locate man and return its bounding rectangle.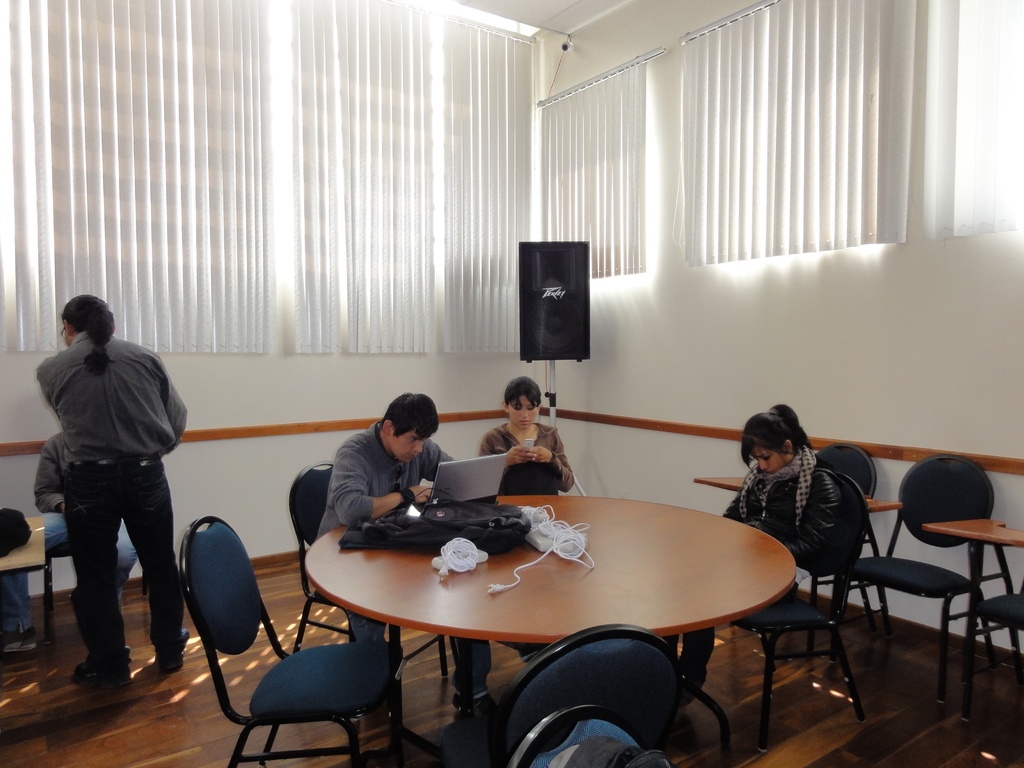
region(1, 419, 140, 645).
